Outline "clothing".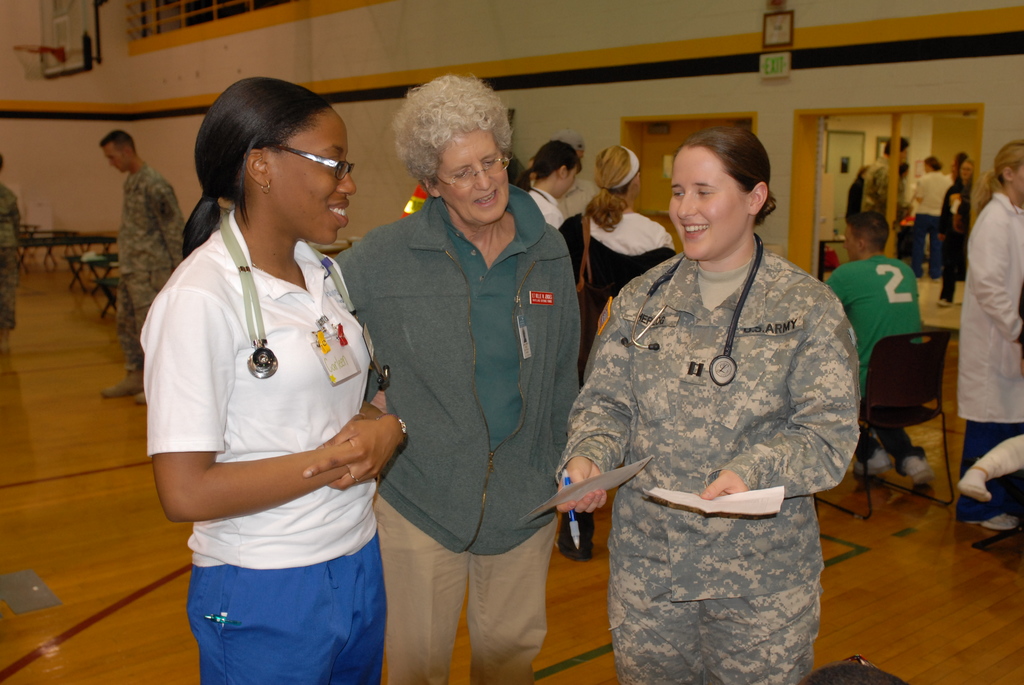
Outline: [x1=138, y1=212, x2=390, y2=684].
